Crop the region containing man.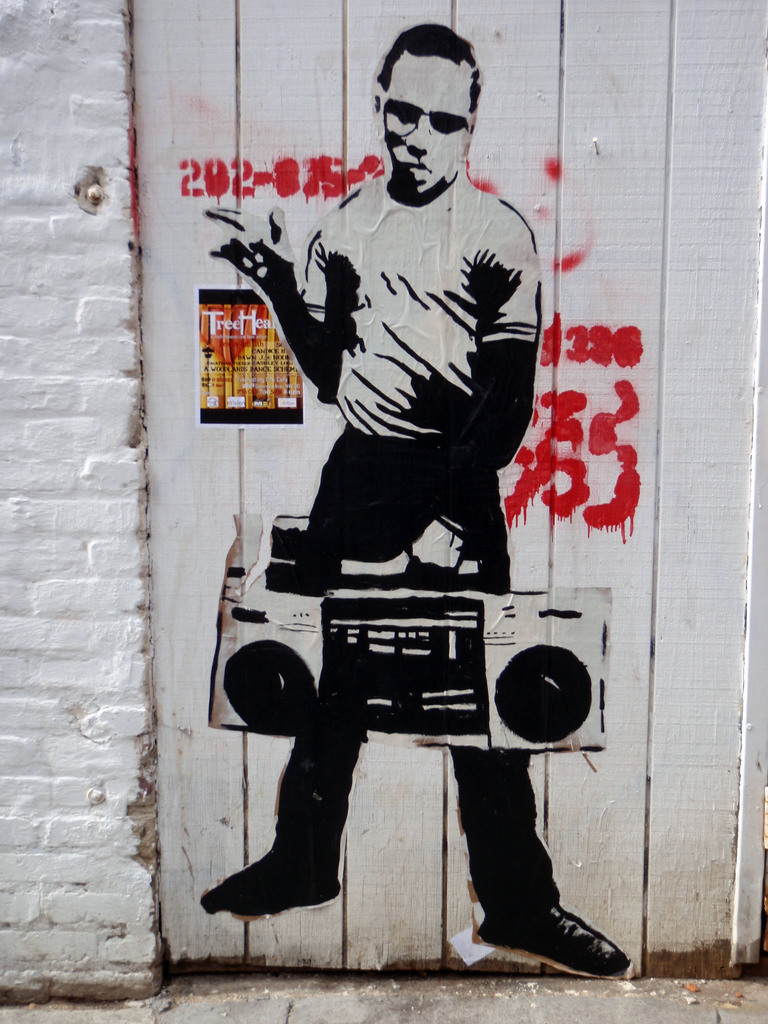
Crop region: bbox=(203, 22, 631, 972).
